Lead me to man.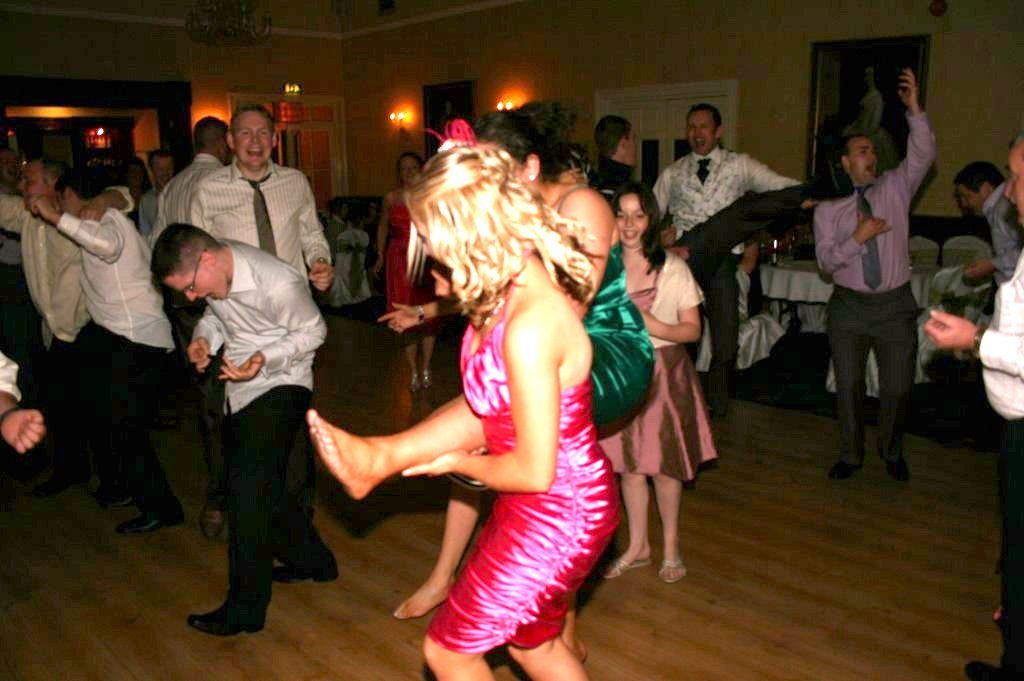
Lead to (x1=150, y1=114, x2=235, y2=230).
